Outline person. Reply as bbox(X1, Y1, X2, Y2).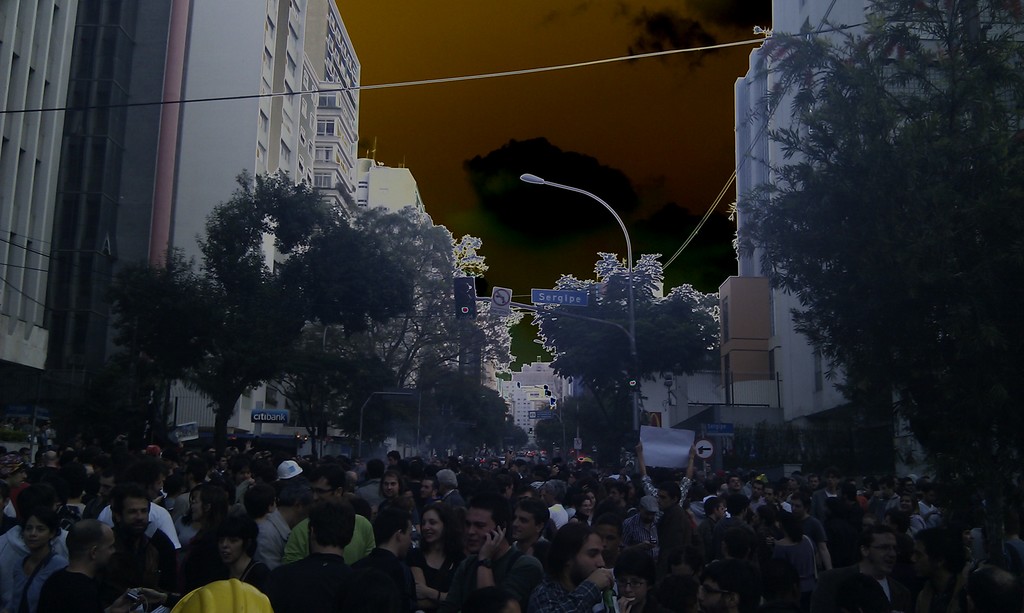
bbox(807, 473, 819, 498).
